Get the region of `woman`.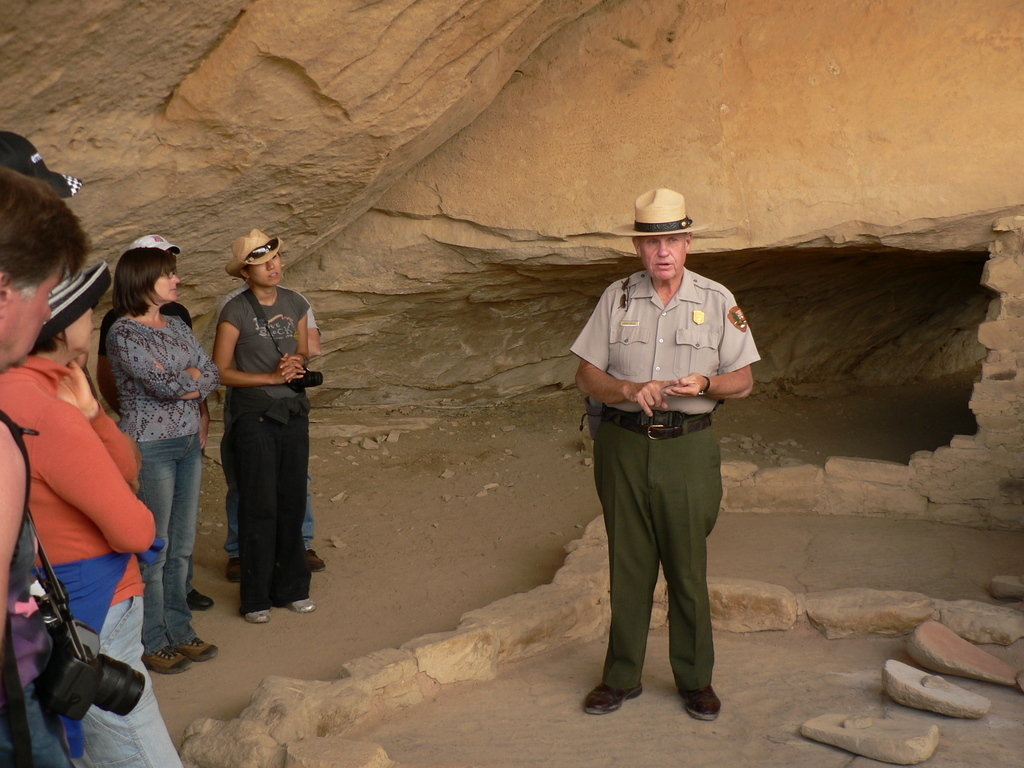
104/248/215/675.
